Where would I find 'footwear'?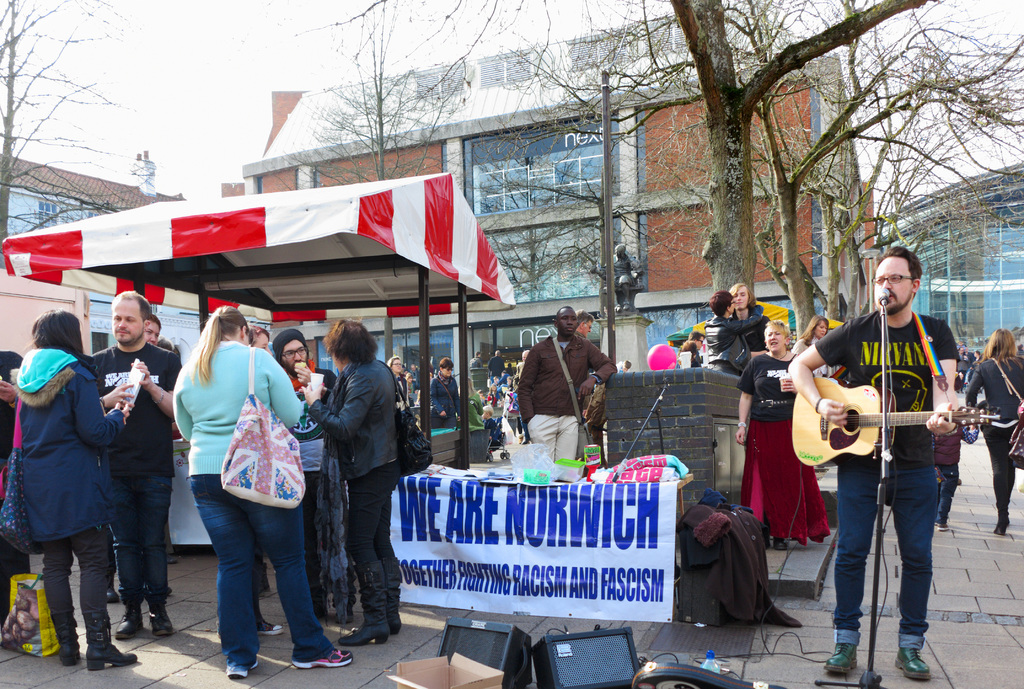
At (226, 663, 262, 680).
